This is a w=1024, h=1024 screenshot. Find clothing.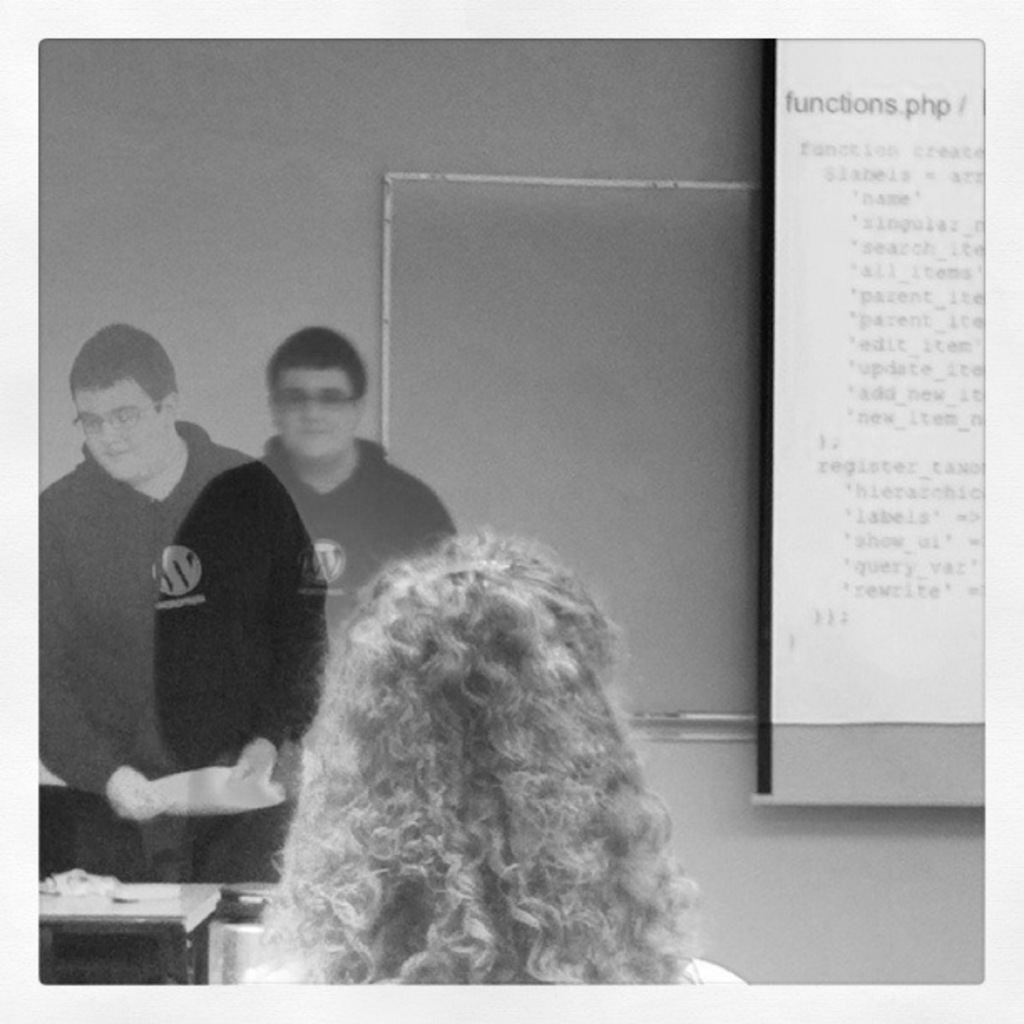
Bounding box: (x1=156, y1=433, x2=470, y2=910).
